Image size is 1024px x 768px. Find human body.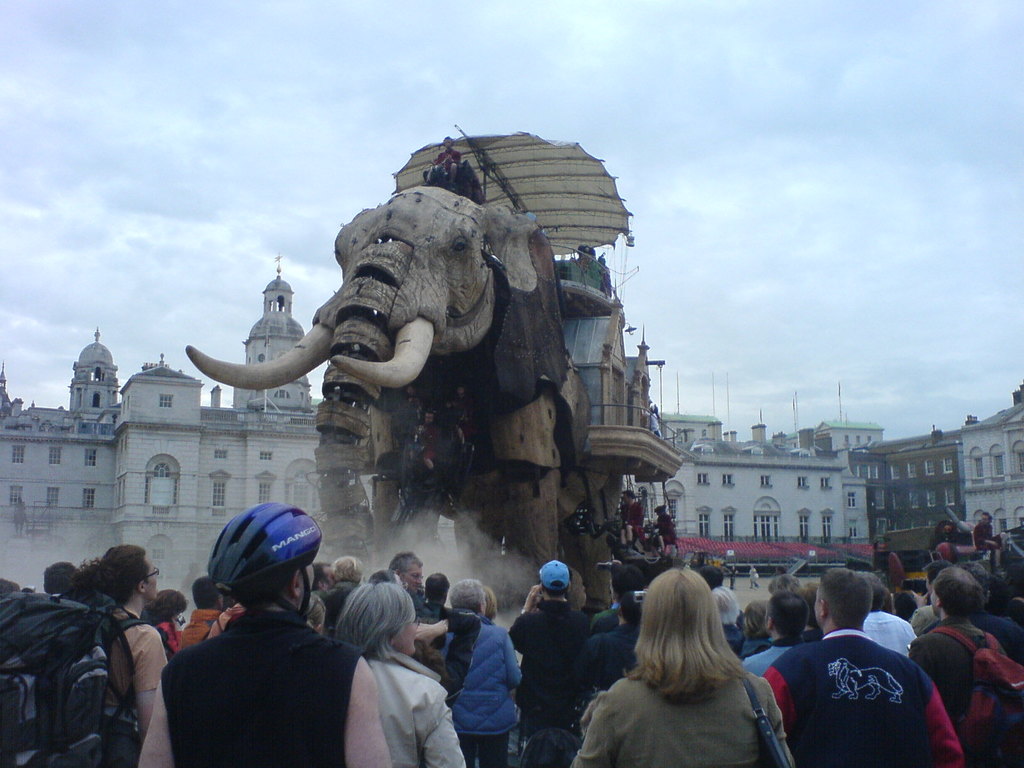
crop(653, 500, 678, 548).
